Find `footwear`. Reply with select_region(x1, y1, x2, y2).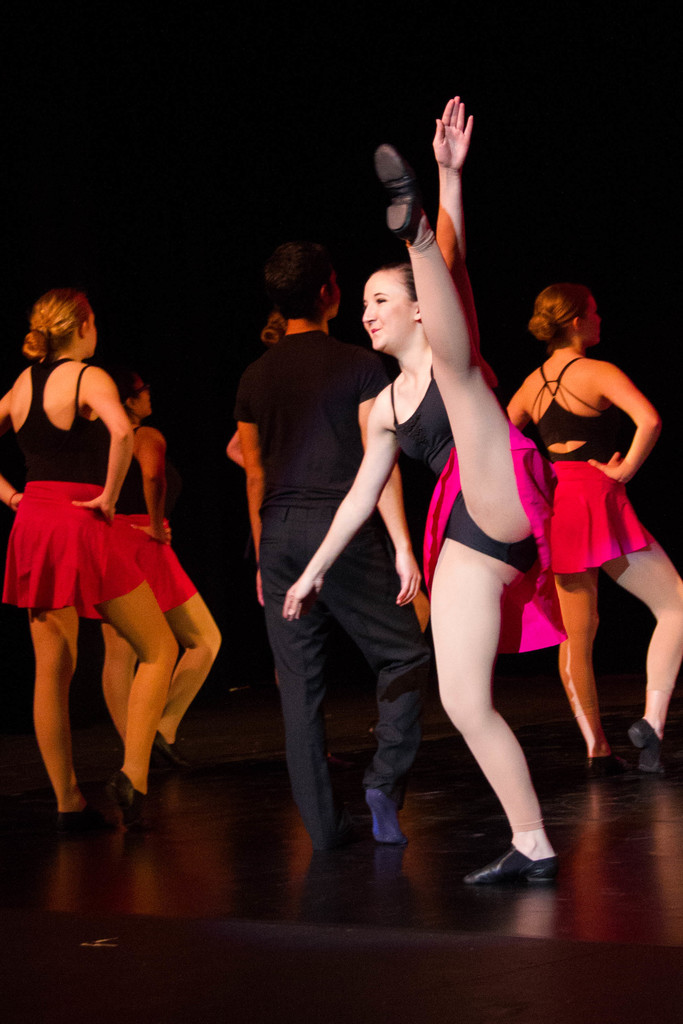
select_region(627, 720, 673, 785).
